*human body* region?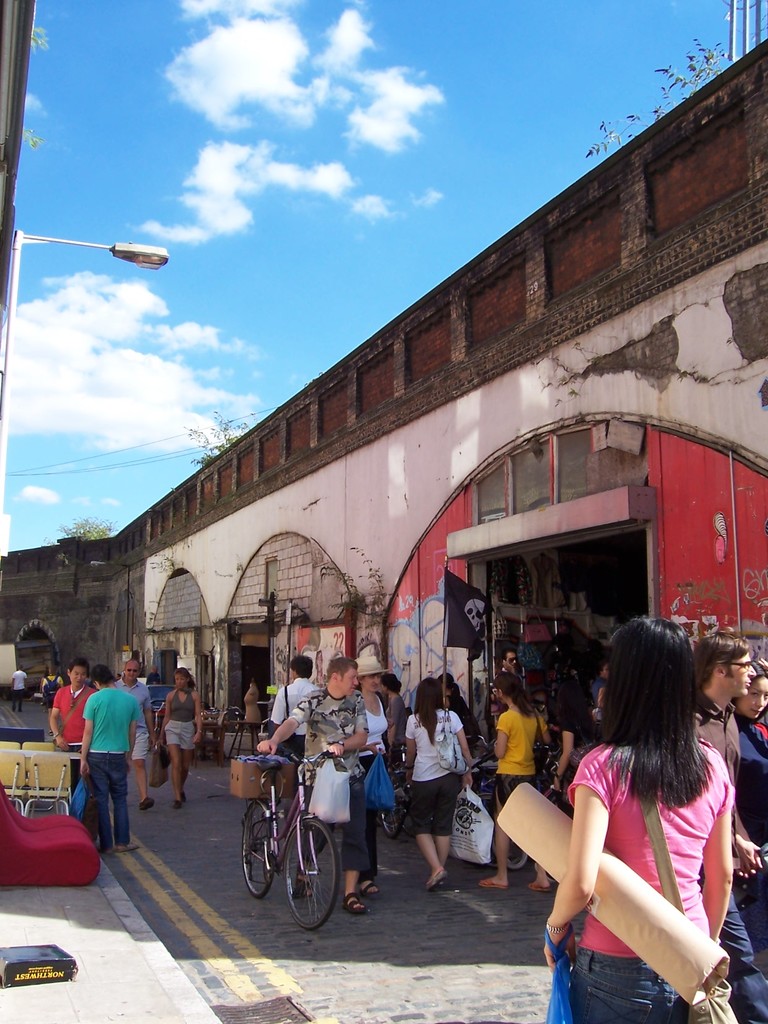
bbox(349, 652, 387, 867)
